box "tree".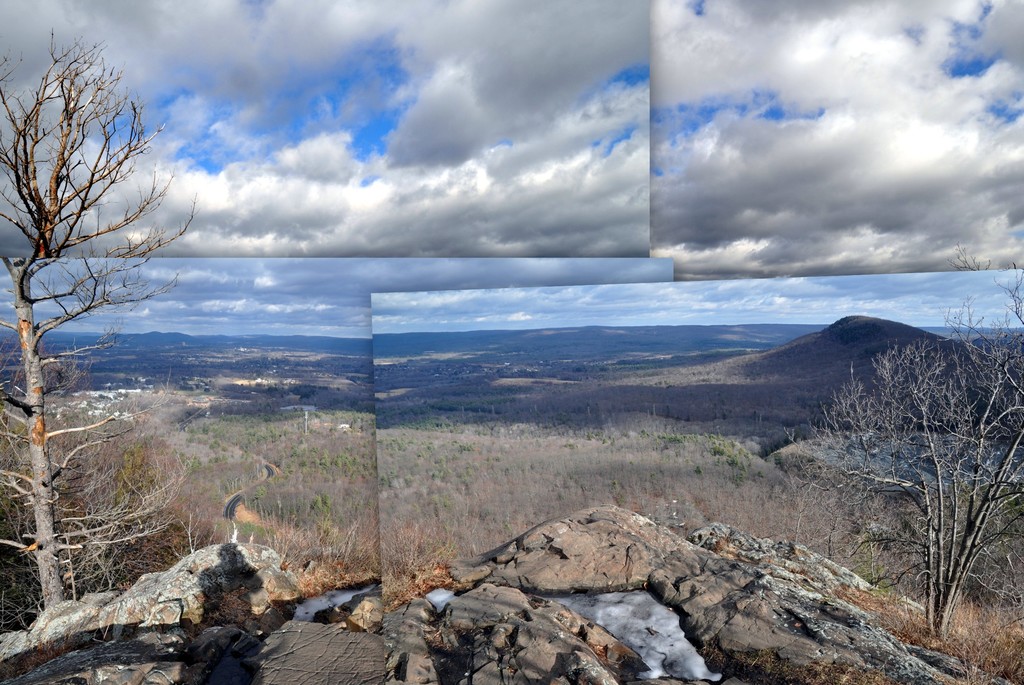
bbox=(785, 270, 1022, 623).
